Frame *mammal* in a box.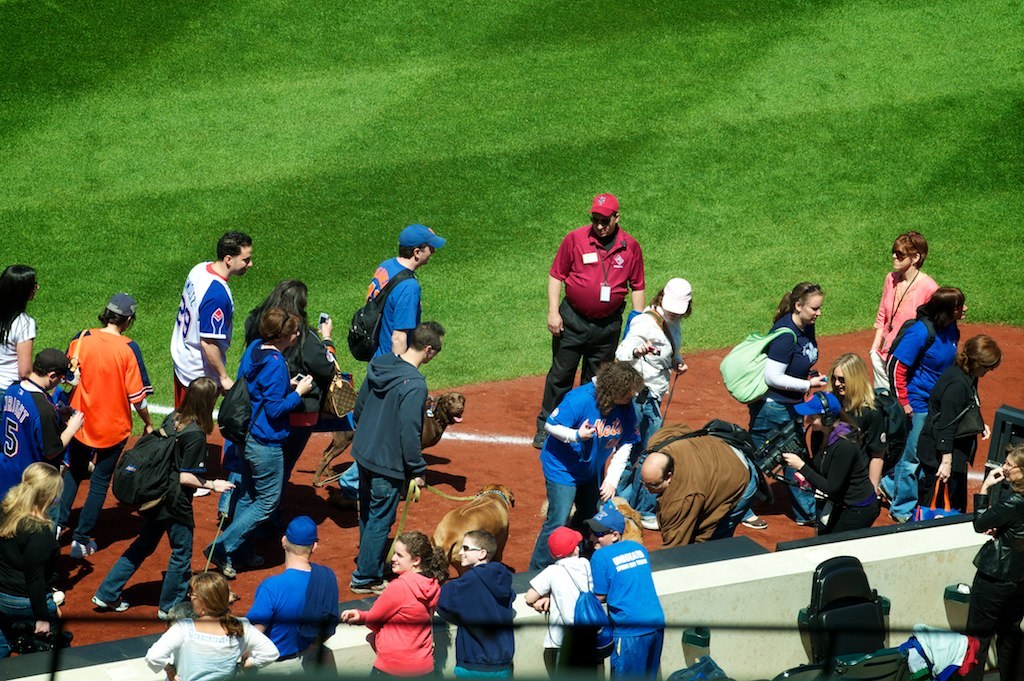
bbox(347, 326, 438, 593).
